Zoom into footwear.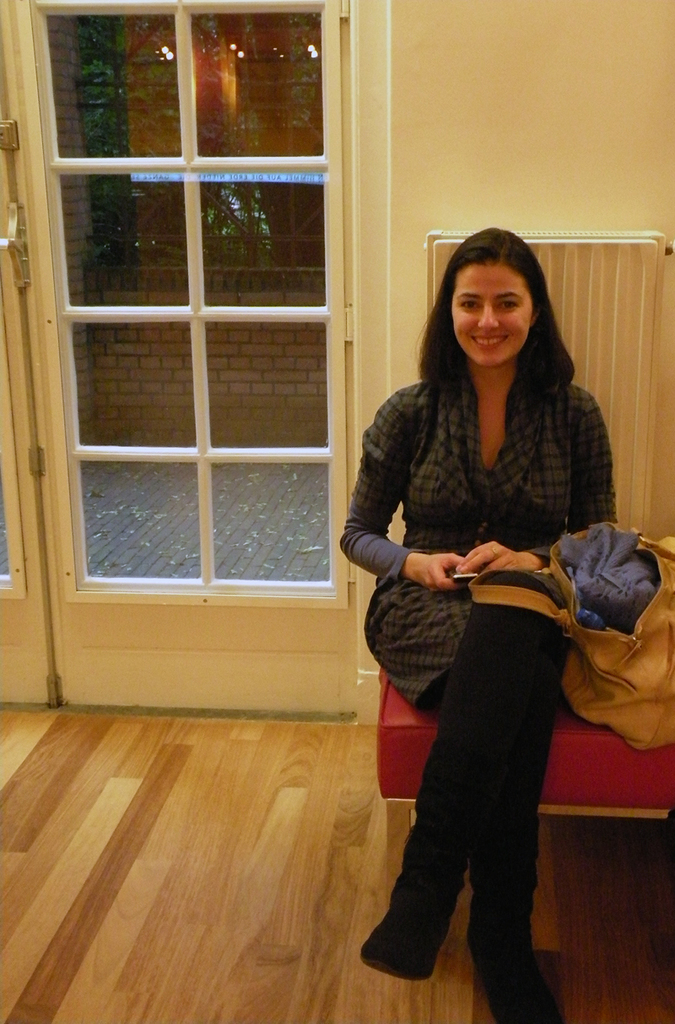
Zoom target: <box>378,887,452,986</box>.
